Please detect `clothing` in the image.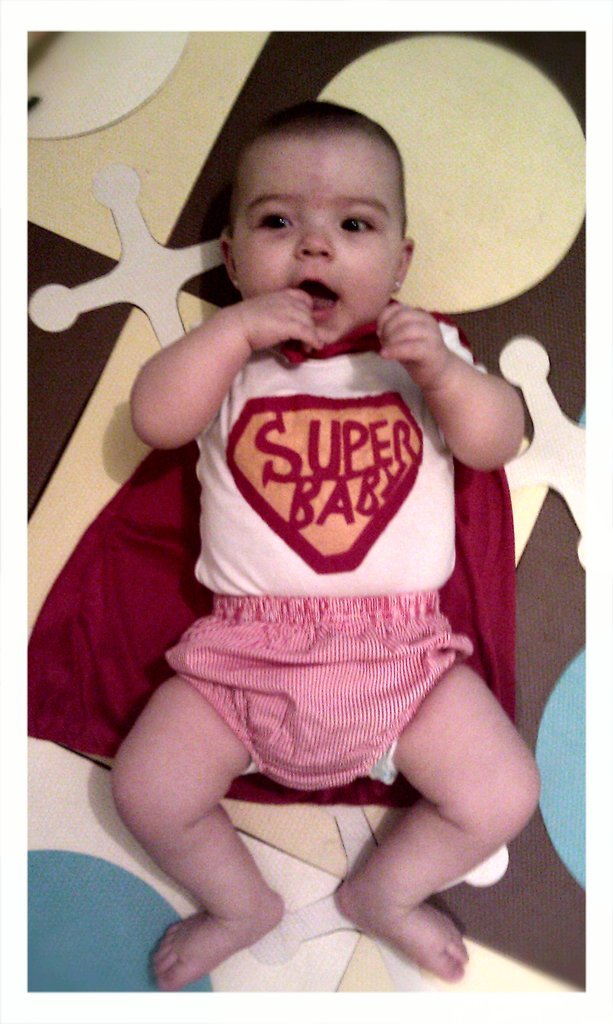
box(151, 310, 504, 674).
